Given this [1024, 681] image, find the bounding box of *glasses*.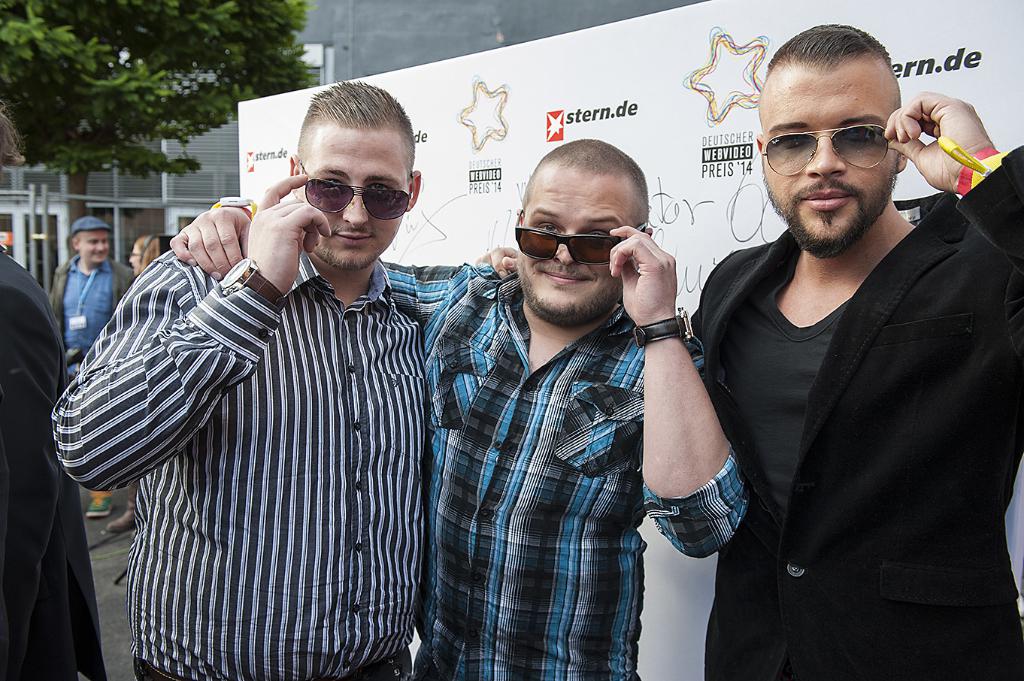
(758,96,926,171).
